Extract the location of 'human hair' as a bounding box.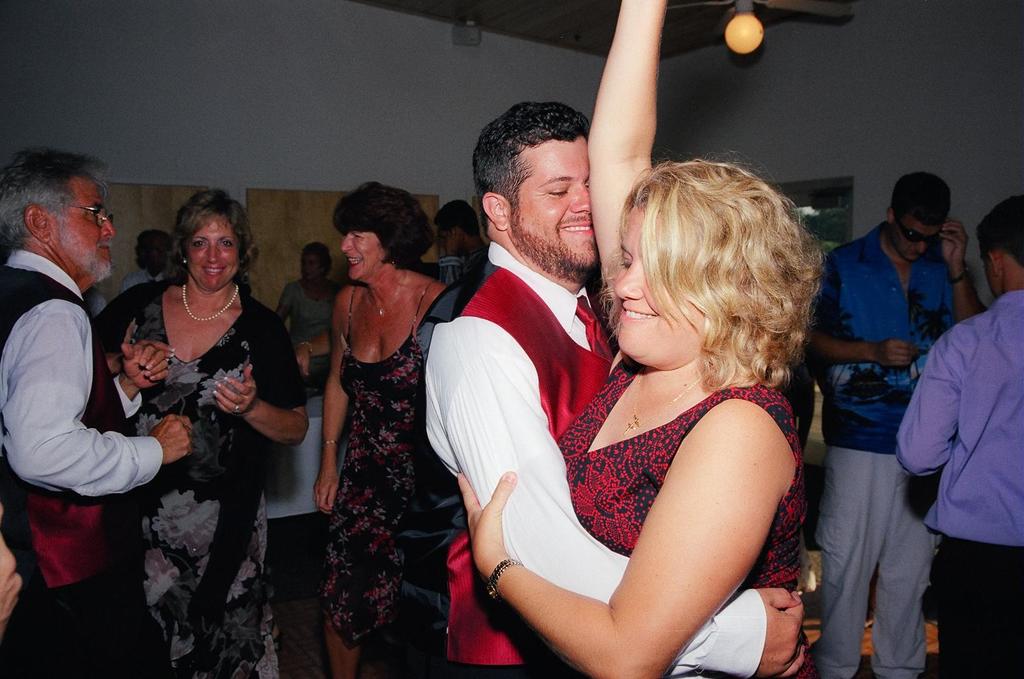
BBox(304, 241, 333, 272).
